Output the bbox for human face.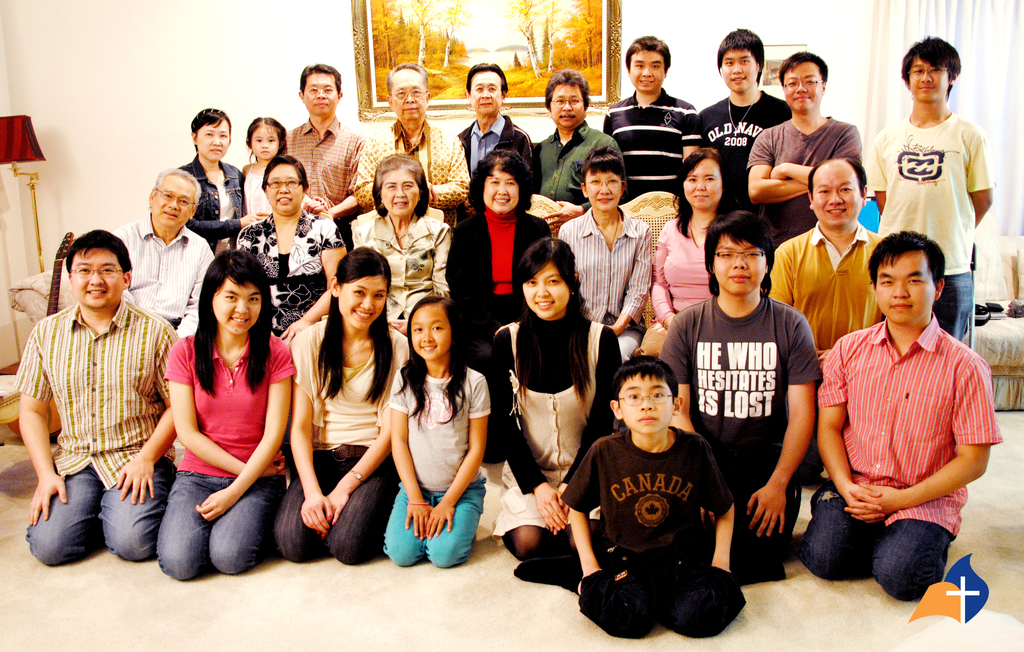
<region>380, 166, 420, 221</region>.
